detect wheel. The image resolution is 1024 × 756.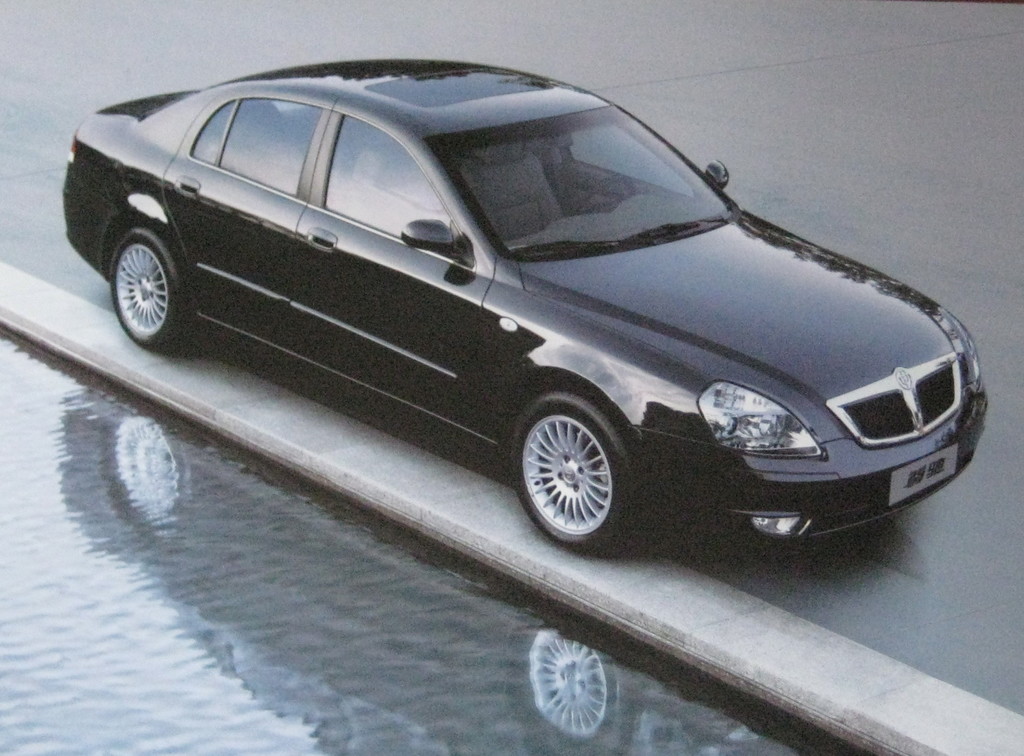
[111,227,191,351].
